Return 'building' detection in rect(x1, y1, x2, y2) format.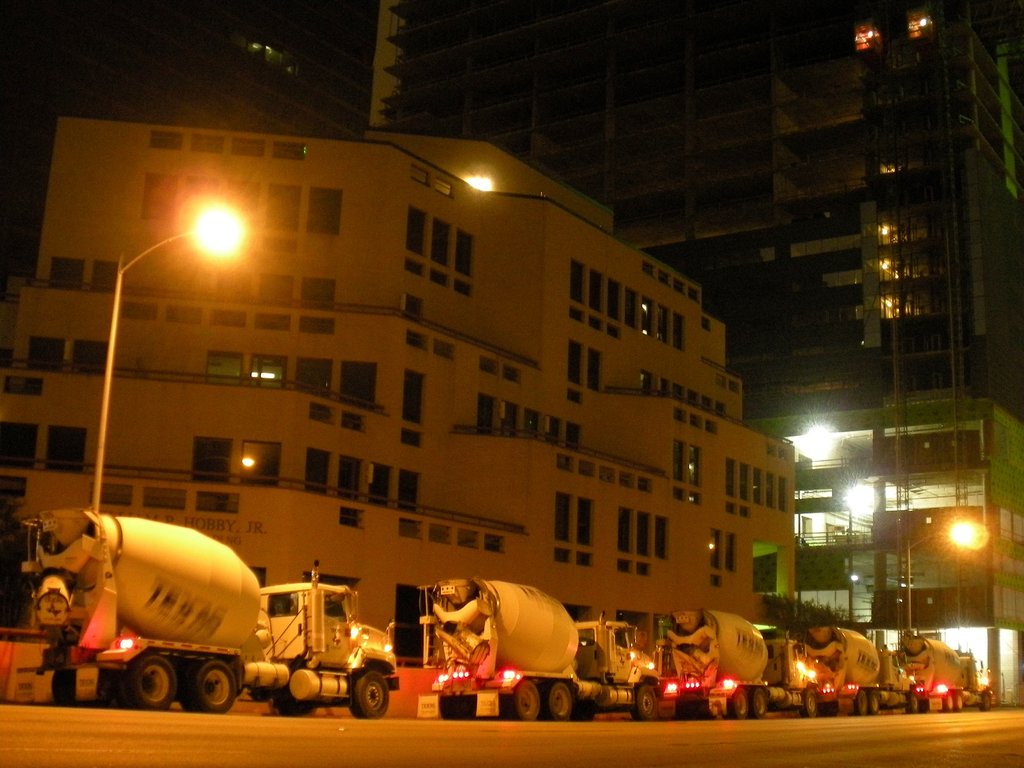
rect(368, 0, 1023, 417).
